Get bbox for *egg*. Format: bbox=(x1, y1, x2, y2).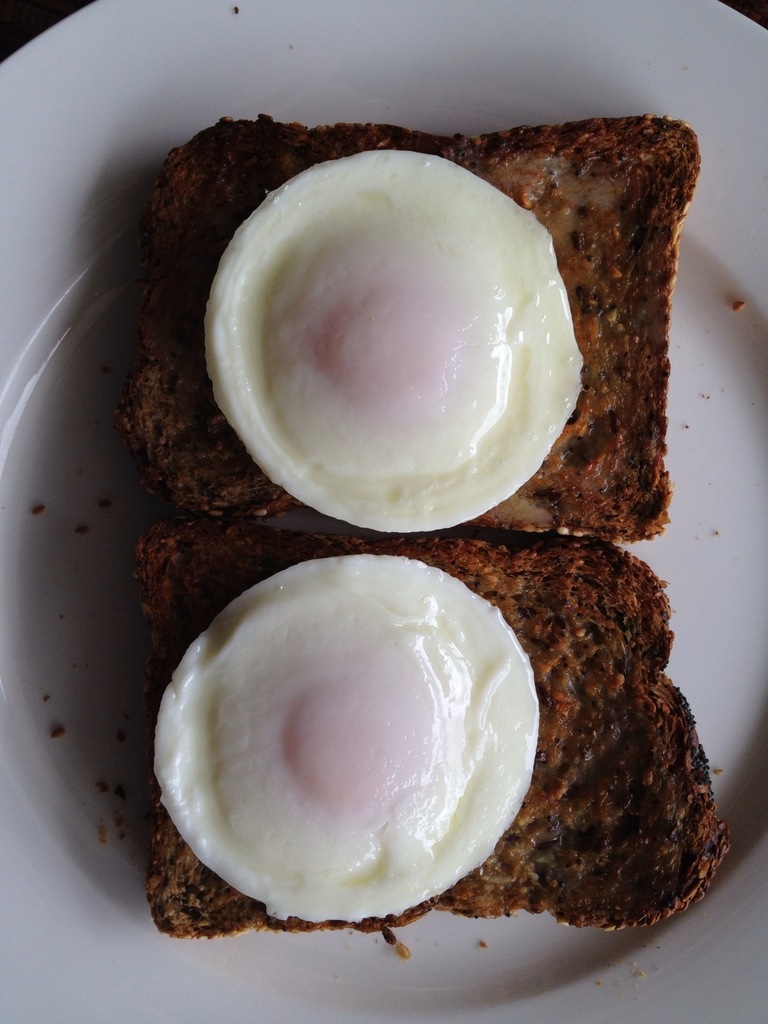
bbox=(200, 147, 586, 538).
